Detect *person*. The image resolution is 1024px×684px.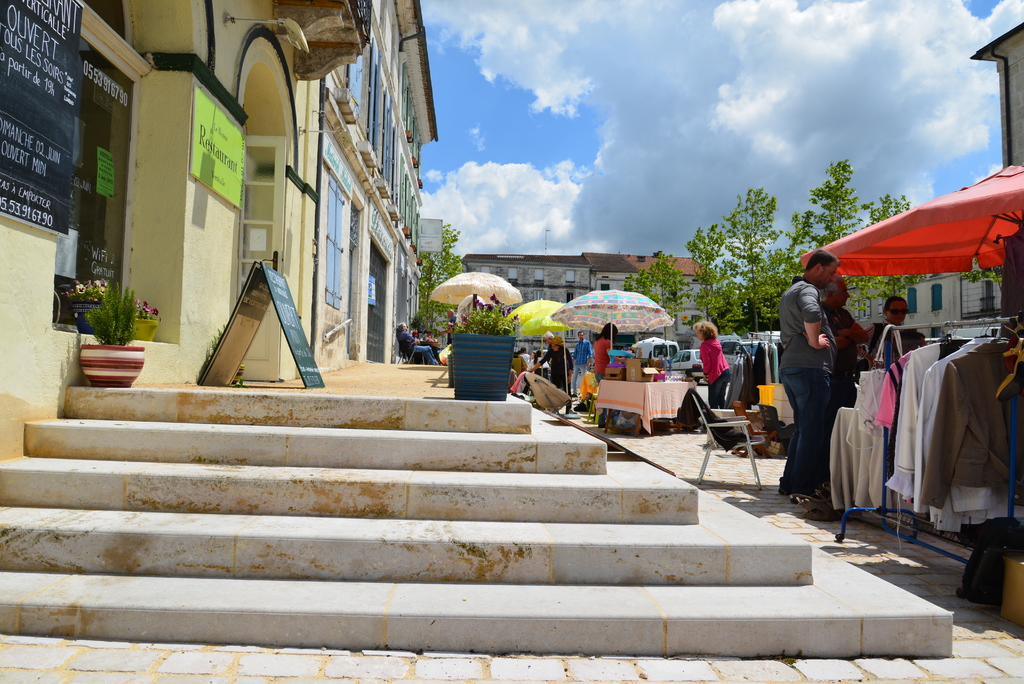
<region>776, 248, 837, 500</region>.
